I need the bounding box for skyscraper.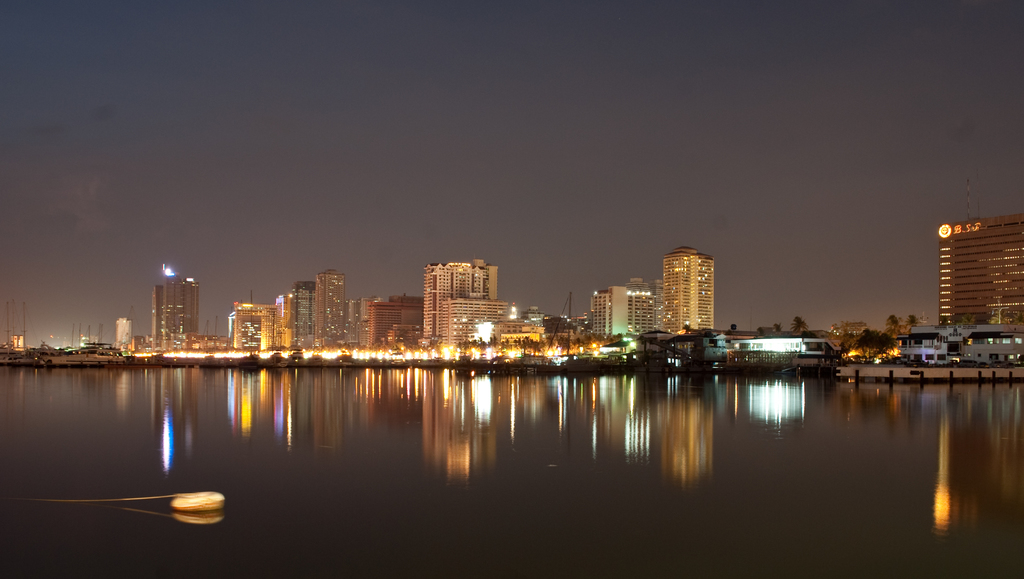
Here it is: pyautogui.locateOnScreen(360, 293, 431, 355).
